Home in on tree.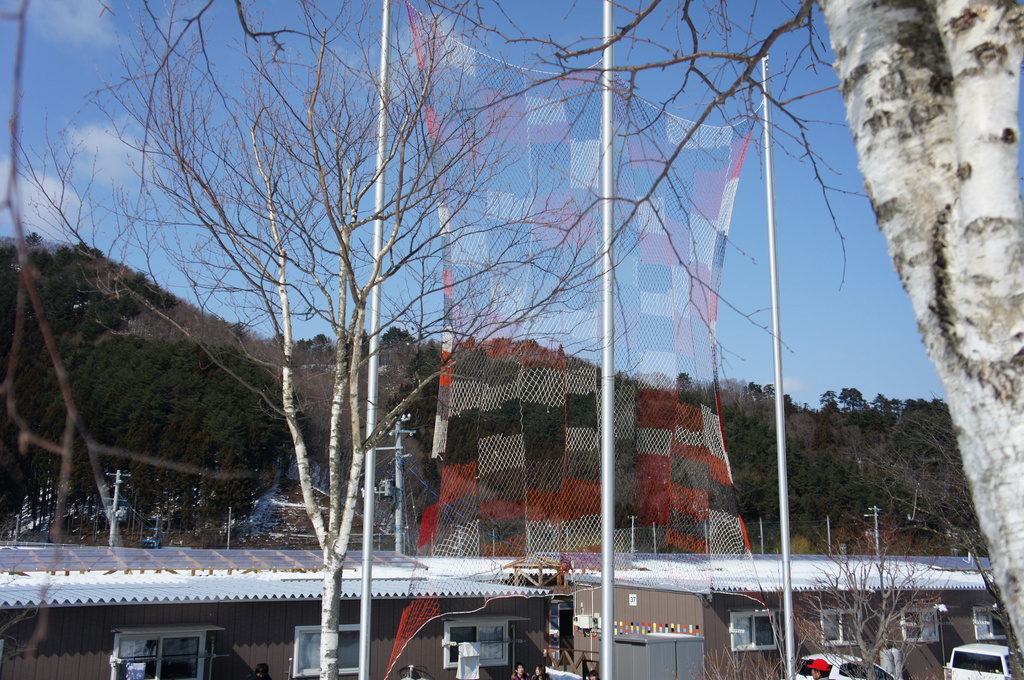
Homed in at crop(850, 403, 1023, 677).
